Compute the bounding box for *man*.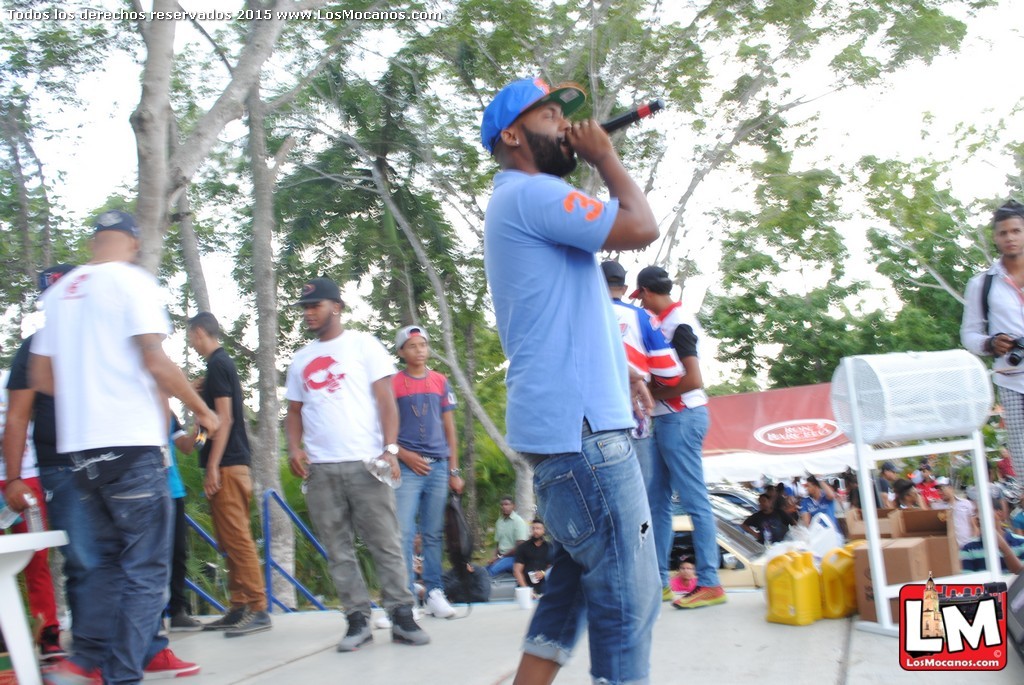
{"x1": 583, "y1": 257, "x2": 675, "y2": 592}.
